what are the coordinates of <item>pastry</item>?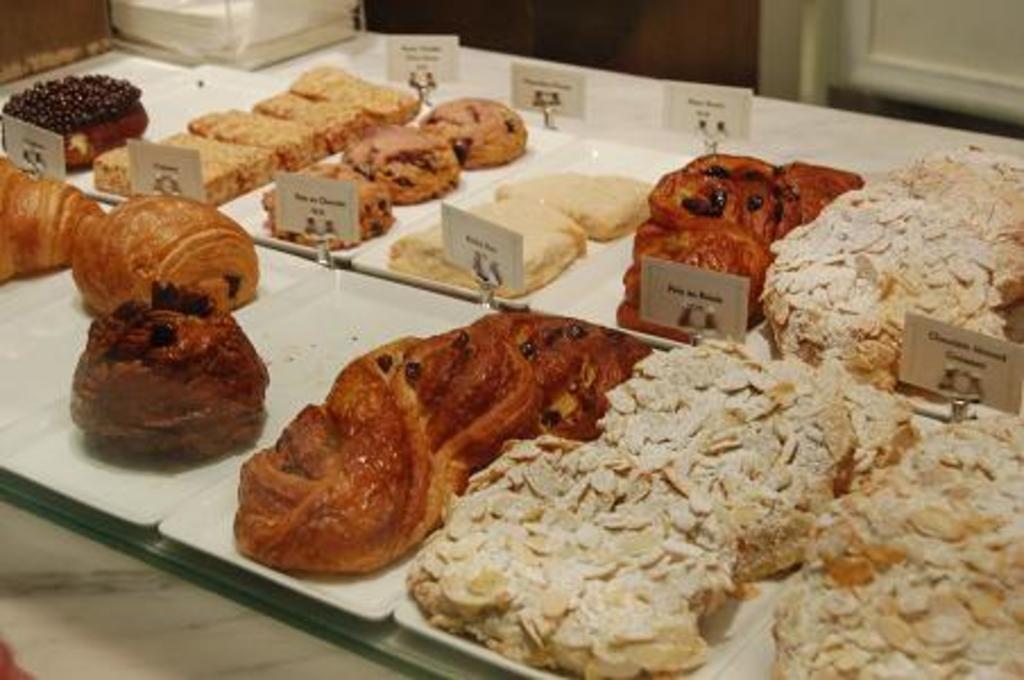
x1=0, y1=154, x2=104, y2=290.
